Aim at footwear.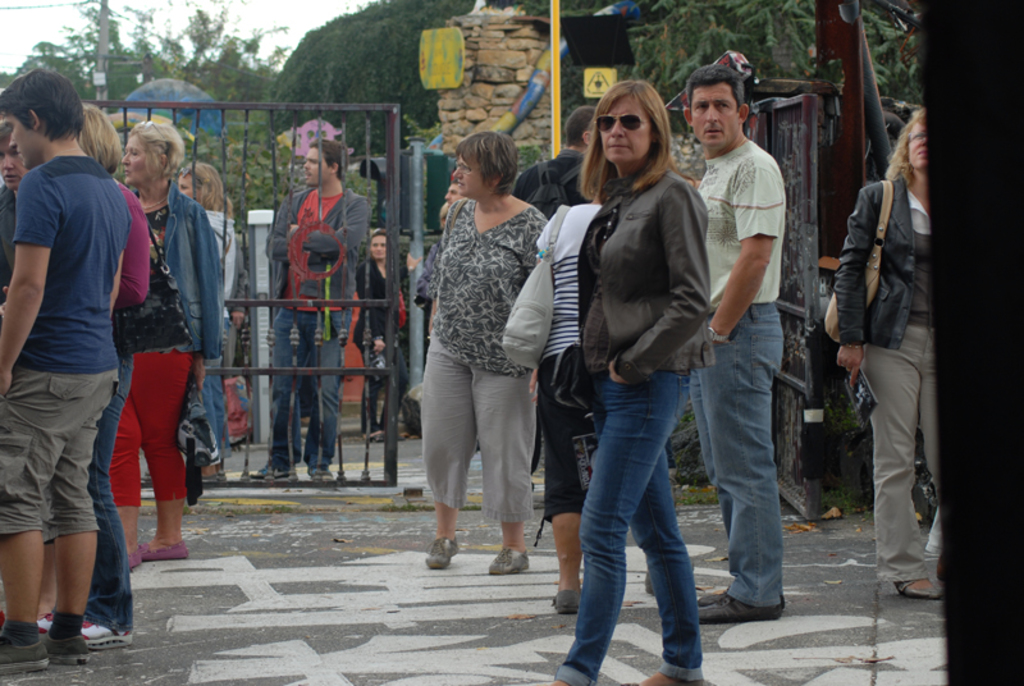
Aimed at bbox=(311, 461, 335, 485).
